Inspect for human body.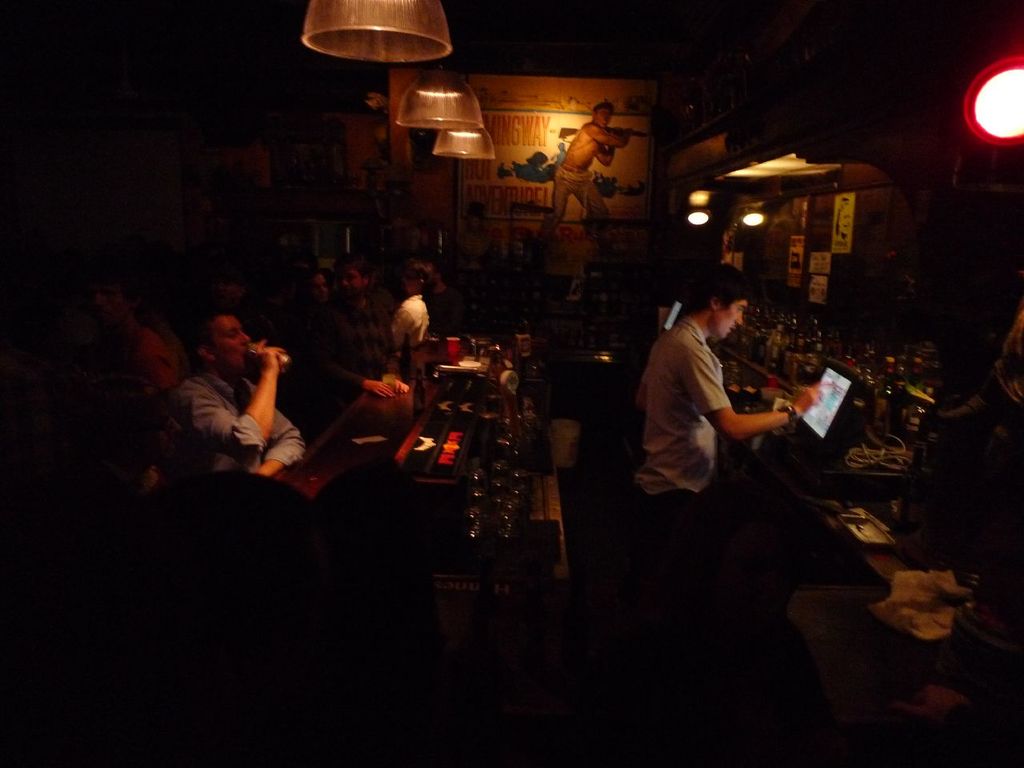
Inspection: bbox=[394, 253, 438, 356].
